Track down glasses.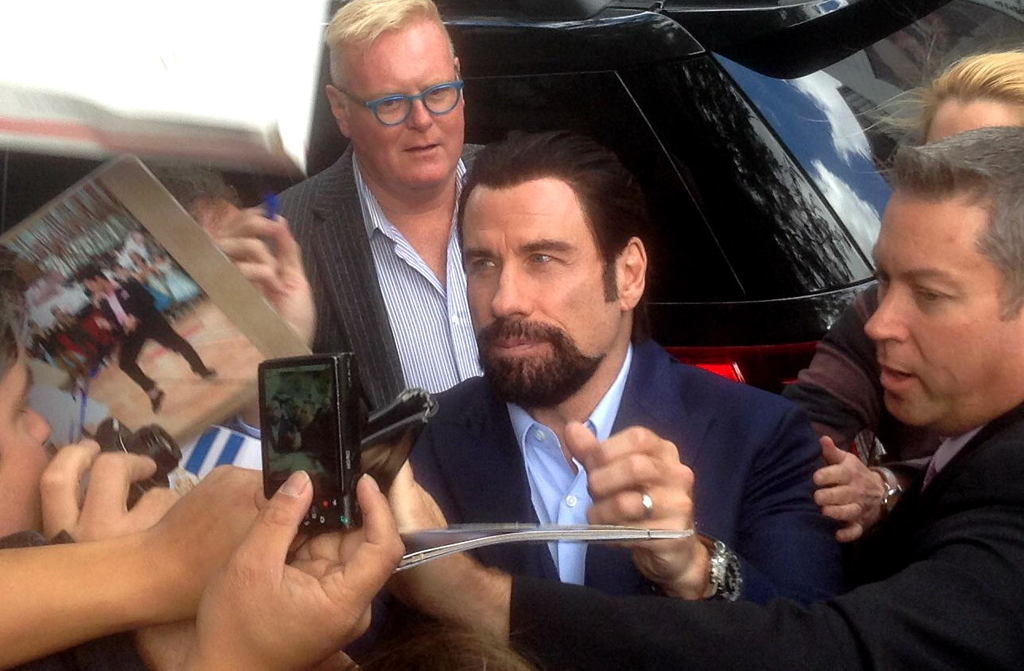
Tracked to locate(339, 70, 470, 115).
